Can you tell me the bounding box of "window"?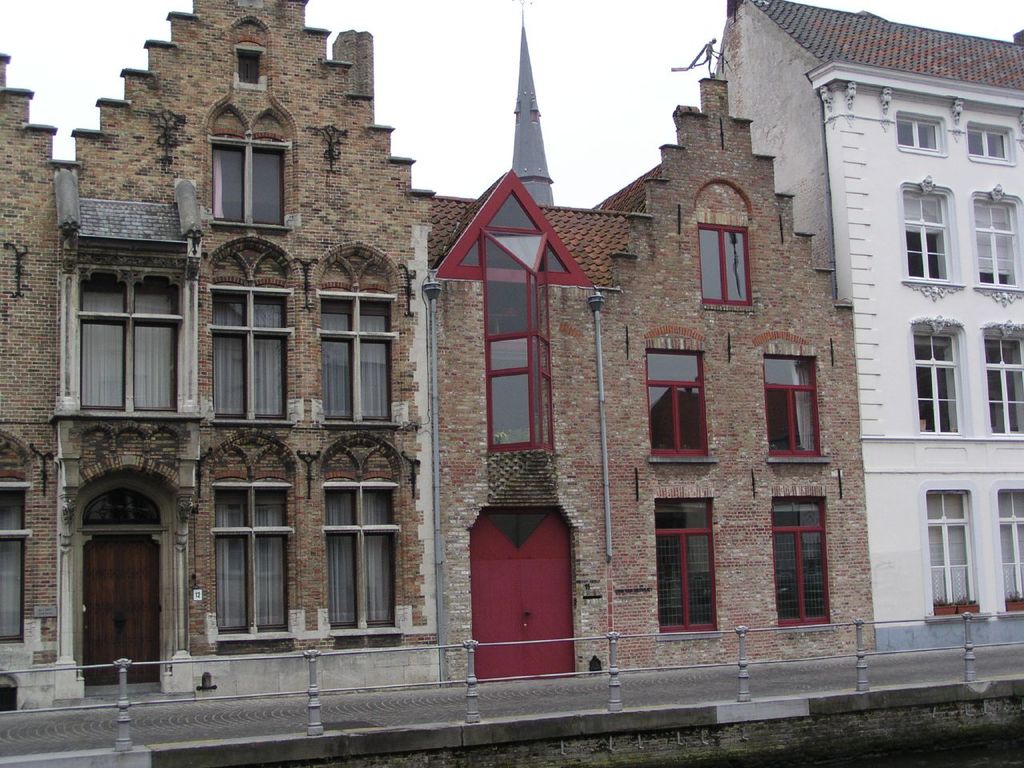
210, 117, 295, 234.
